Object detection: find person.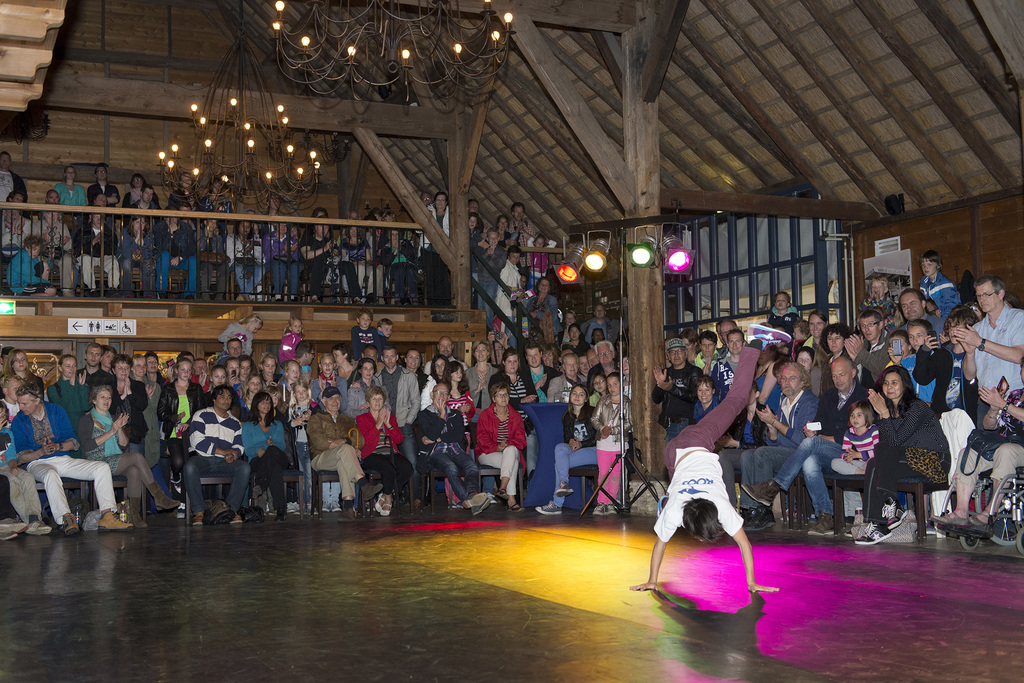
region(0, 142, 1023, 595).
